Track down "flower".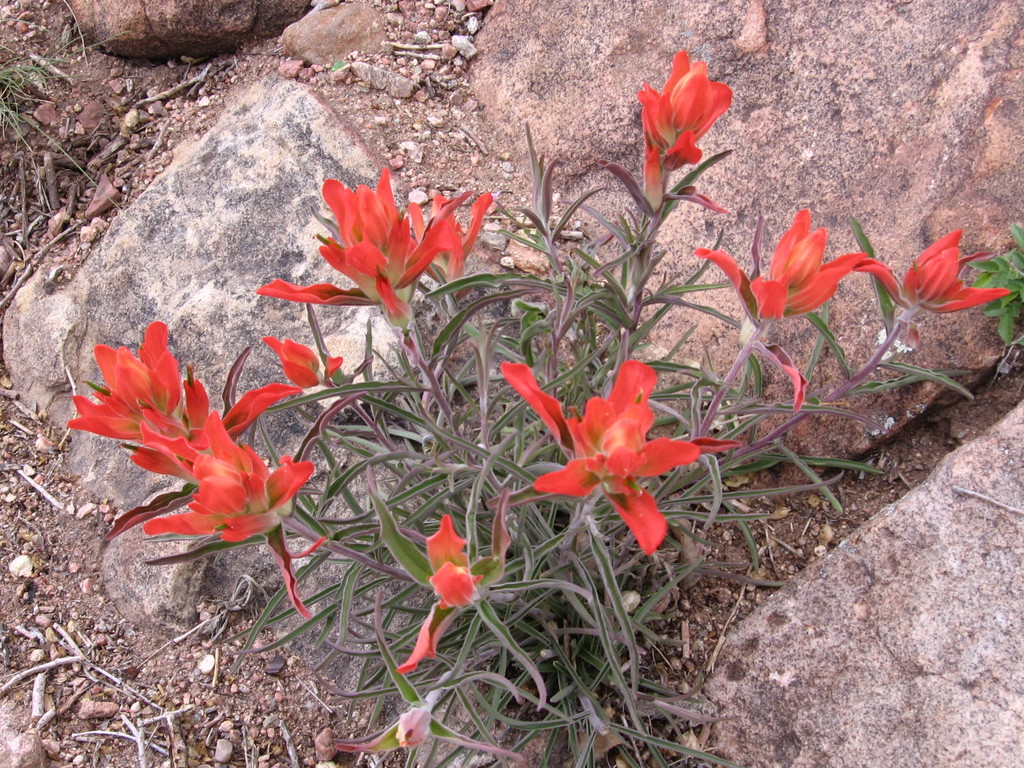
Tracked to (715, 213, 879, 330).
